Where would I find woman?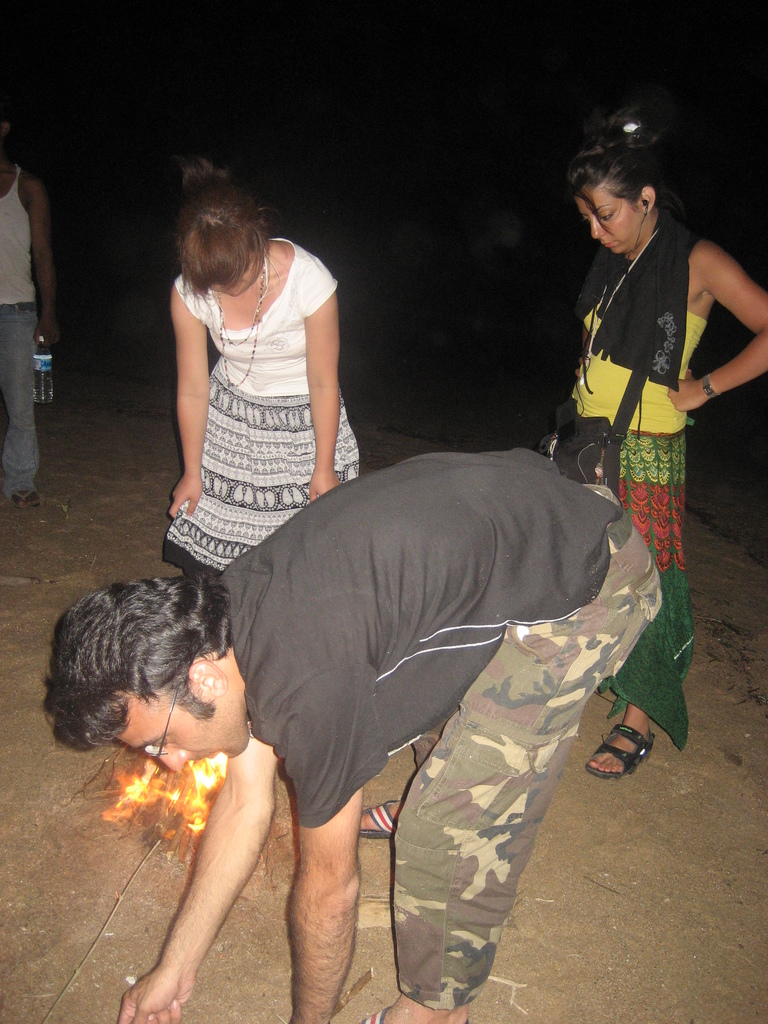
At region(540, 106, 767, 785).
